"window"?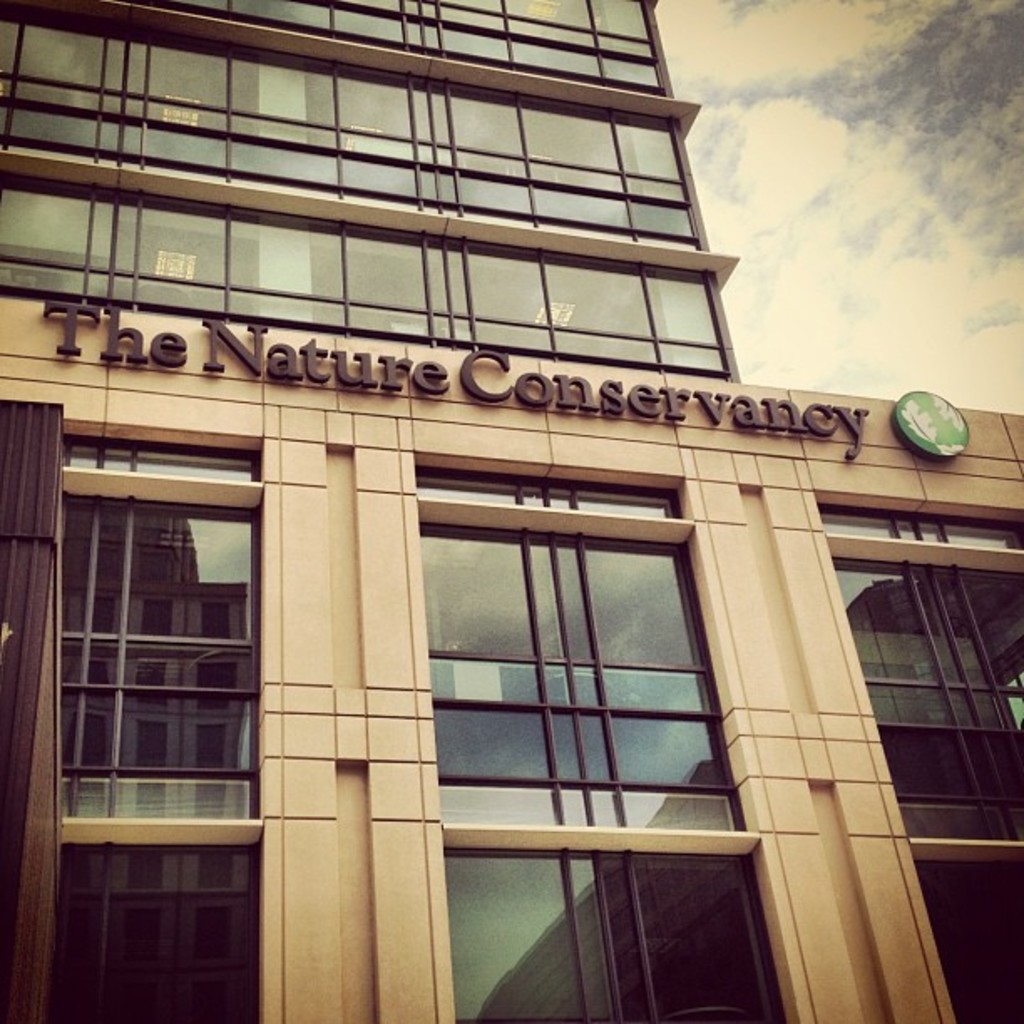
909,862,1022,1022
